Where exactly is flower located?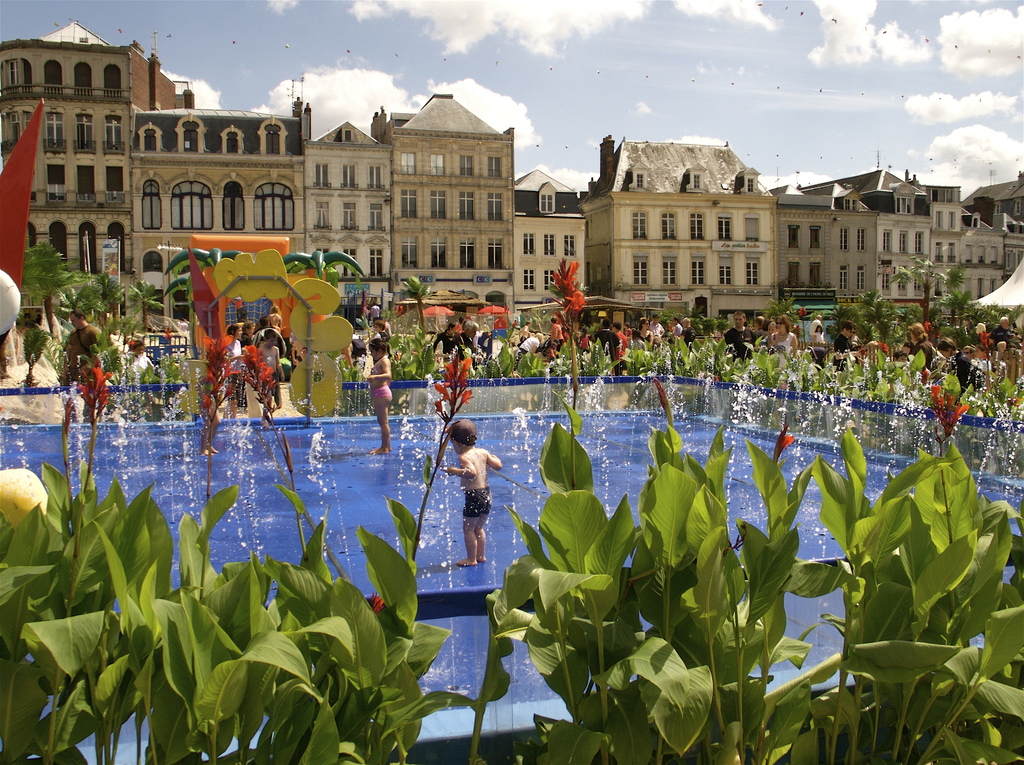
Its bounding box is (x1=73, y1=361, x2=115, y2=415).
